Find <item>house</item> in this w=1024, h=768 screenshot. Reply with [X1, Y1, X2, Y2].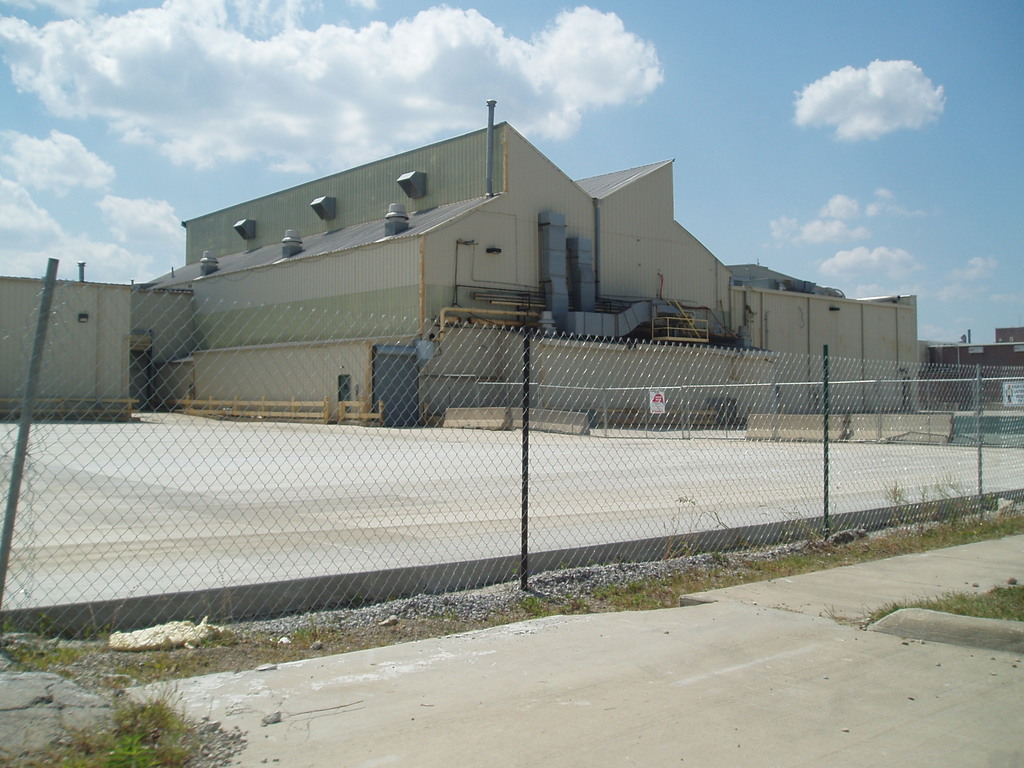
[916, 331, 1023, 419].
